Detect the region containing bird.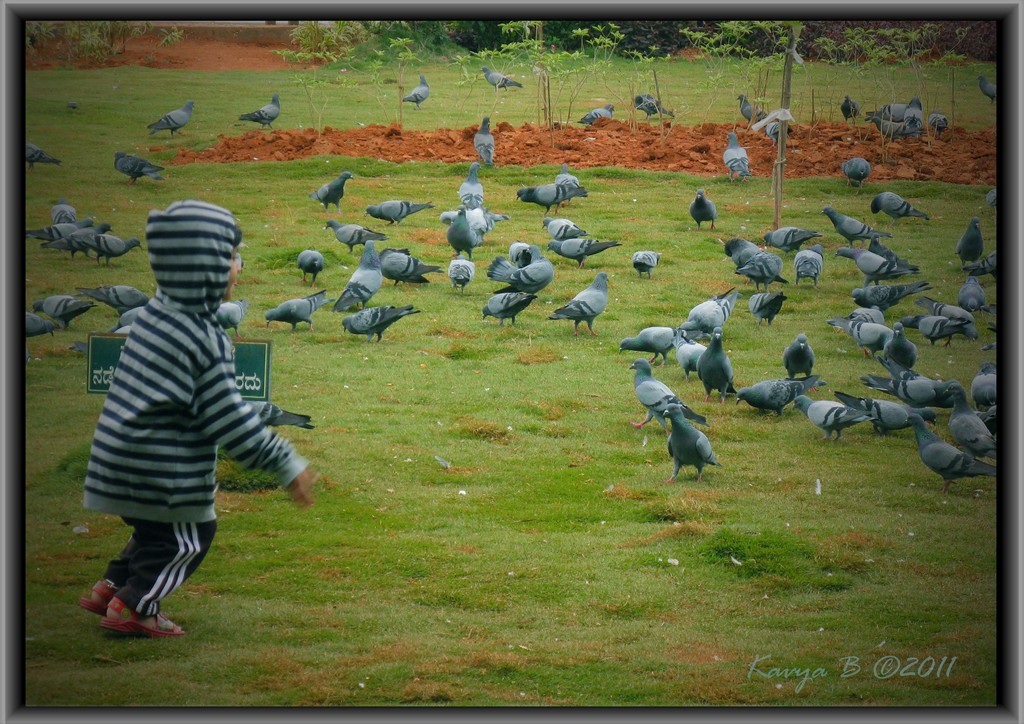
[342,300,420,343].
